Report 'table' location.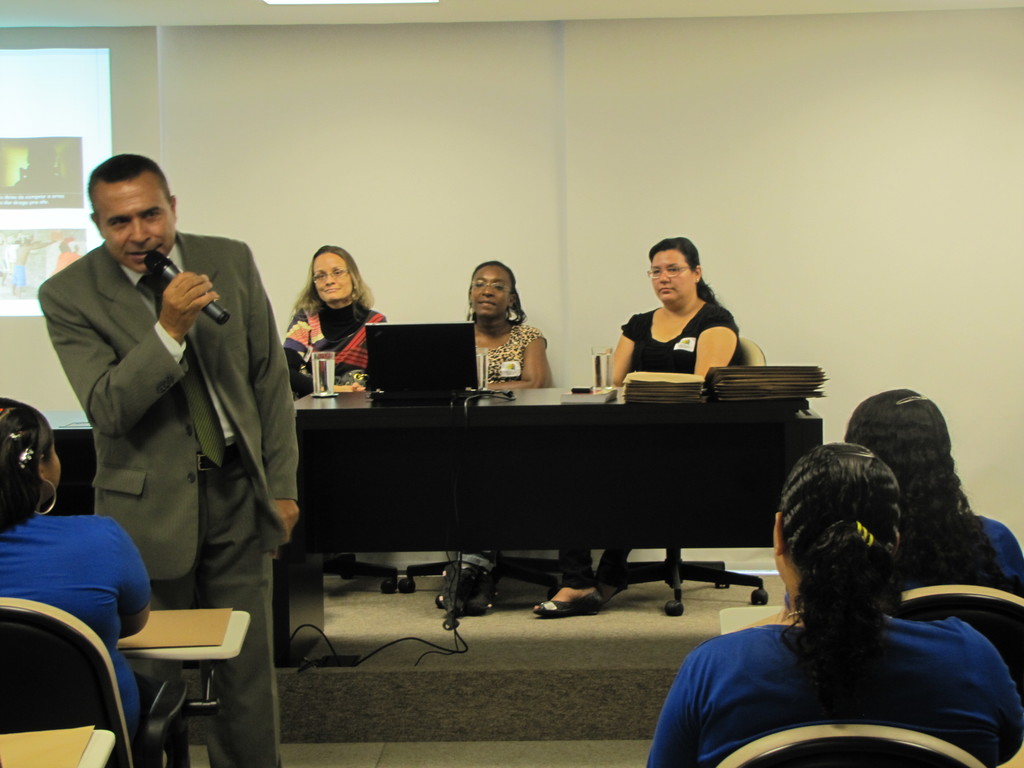
Report: x1=280 y1=383 x2=852 y2=630.
